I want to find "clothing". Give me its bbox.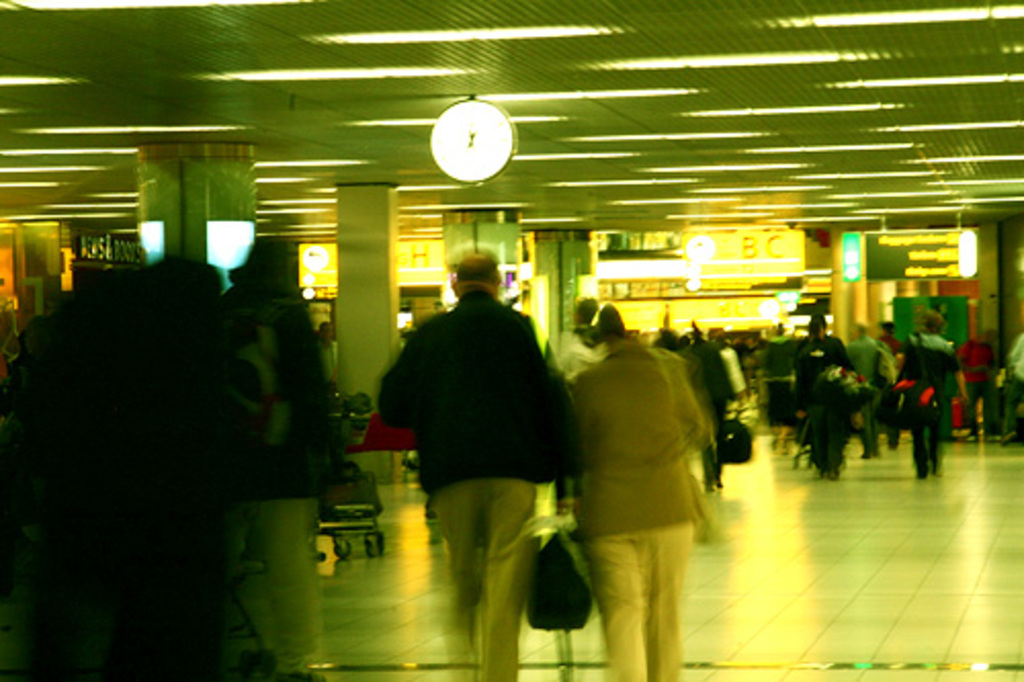
pyautogui.locateOnScreen(903, 328, 961, 473).
